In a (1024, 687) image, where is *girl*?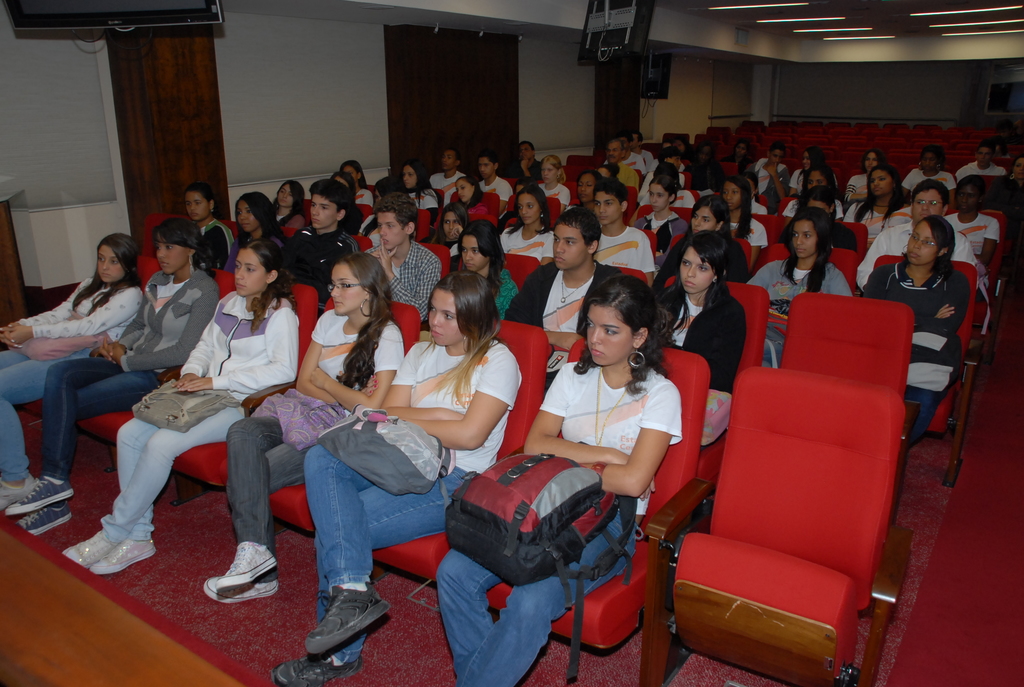
select_region(62, 240, 295, 572).
